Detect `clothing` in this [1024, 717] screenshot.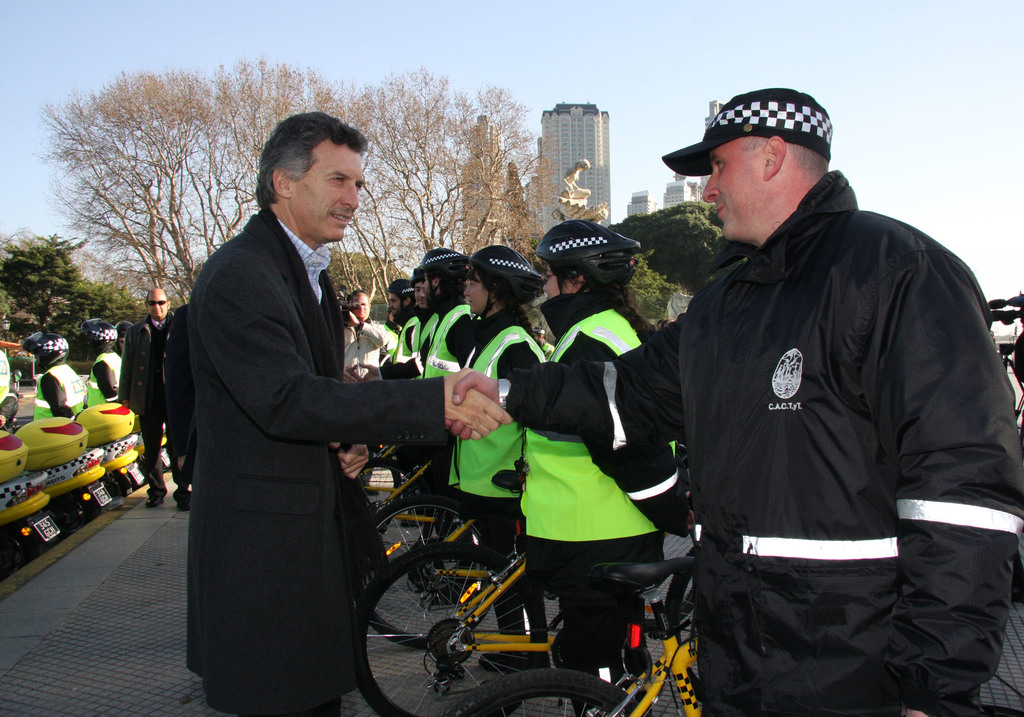
Detection: bbox(36, 370, 87, 423).
